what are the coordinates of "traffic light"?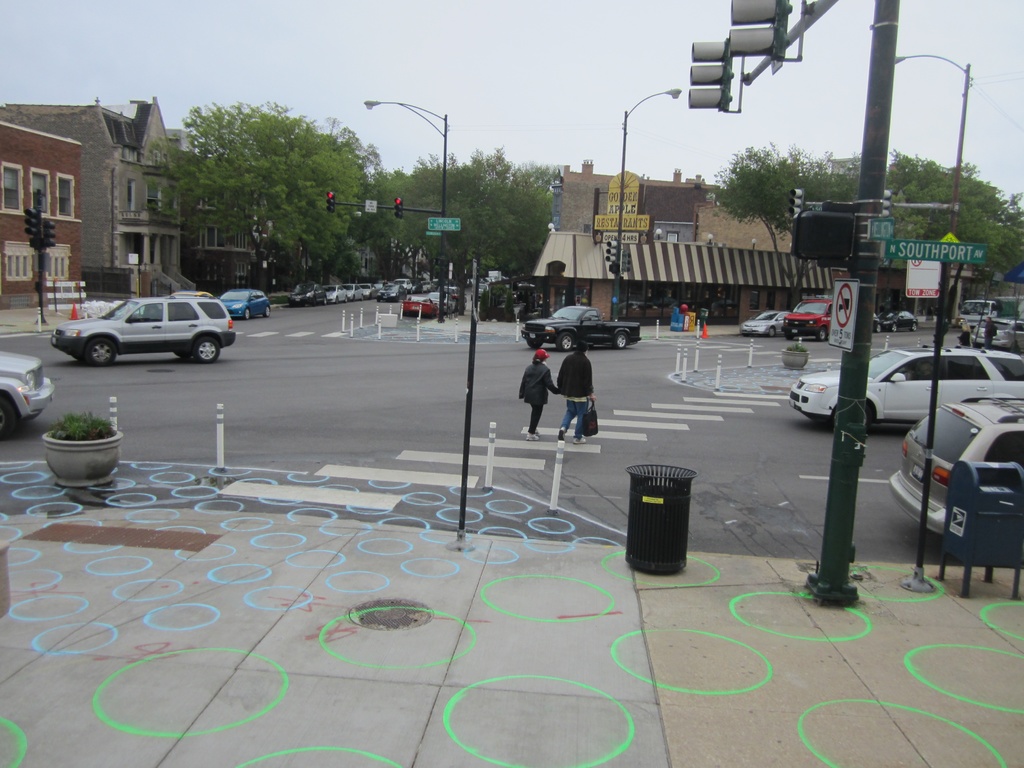
detection(22, 208, 37, 236).
